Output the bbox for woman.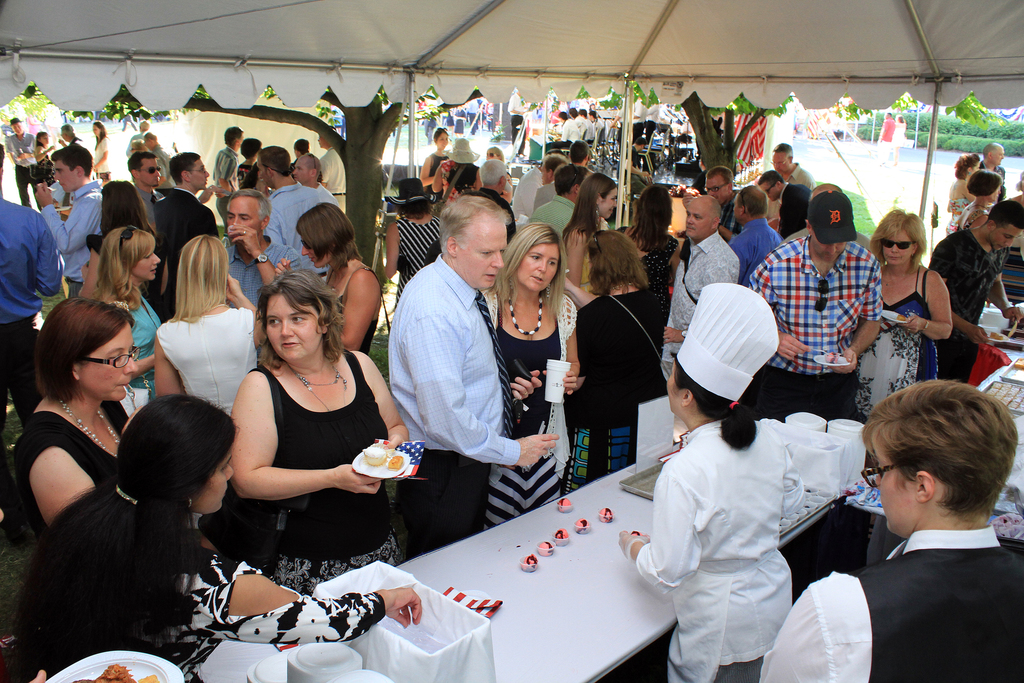
region(13, 298, 157, 525).
